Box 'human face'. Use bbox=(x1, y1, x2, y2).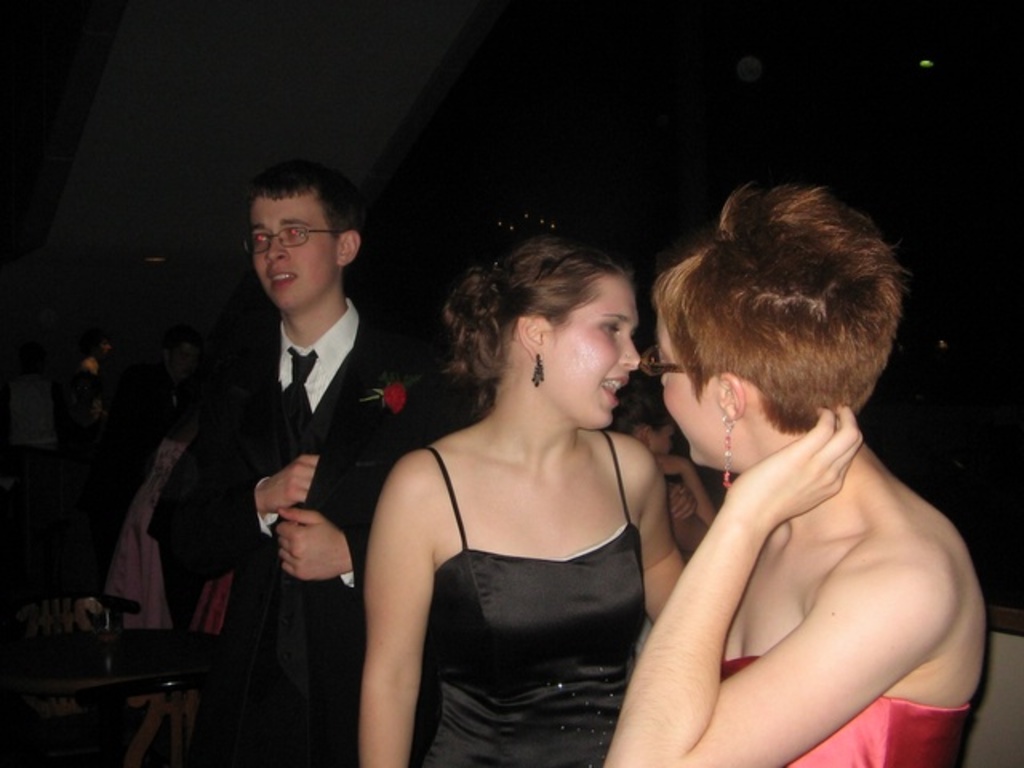
bbox=(542, 278, 643, 429).
